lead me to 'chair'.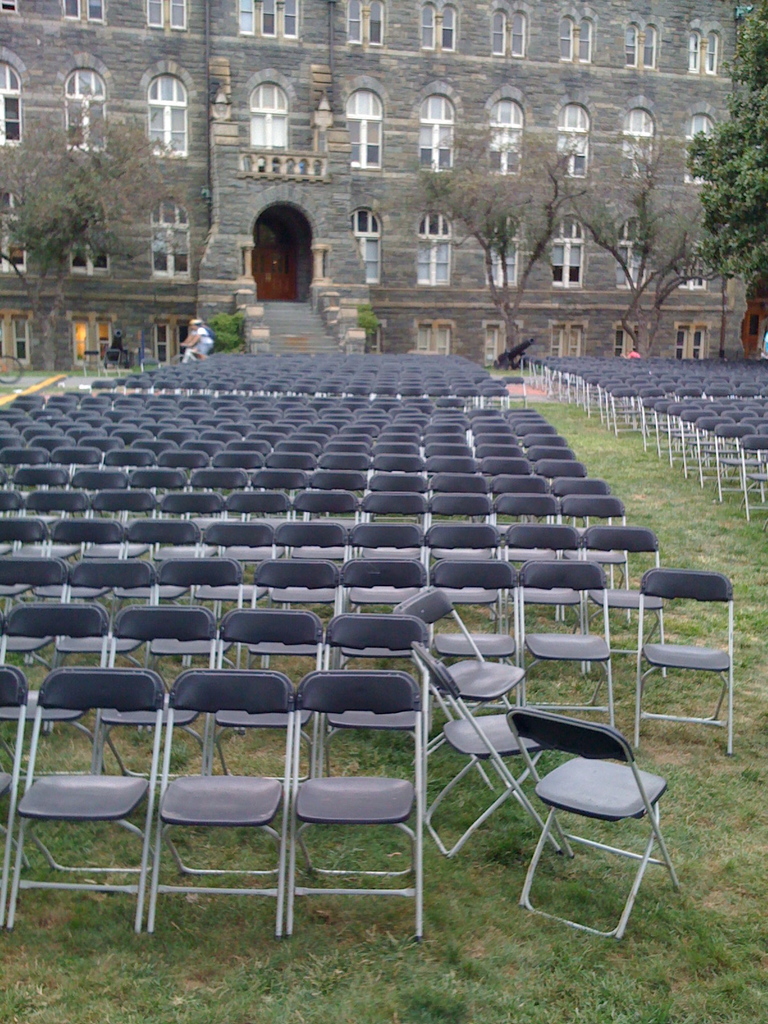
Lead to rect(23, 481, 90, 560).
